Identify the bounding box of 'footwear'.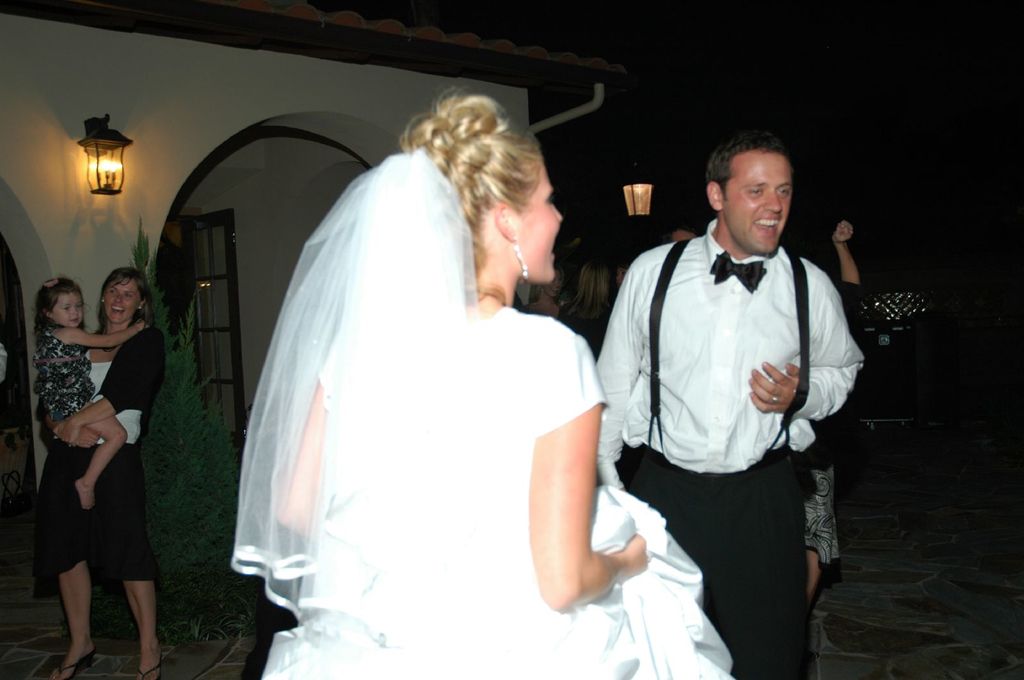
(left=47, top=649, right=89, bottom=679).
